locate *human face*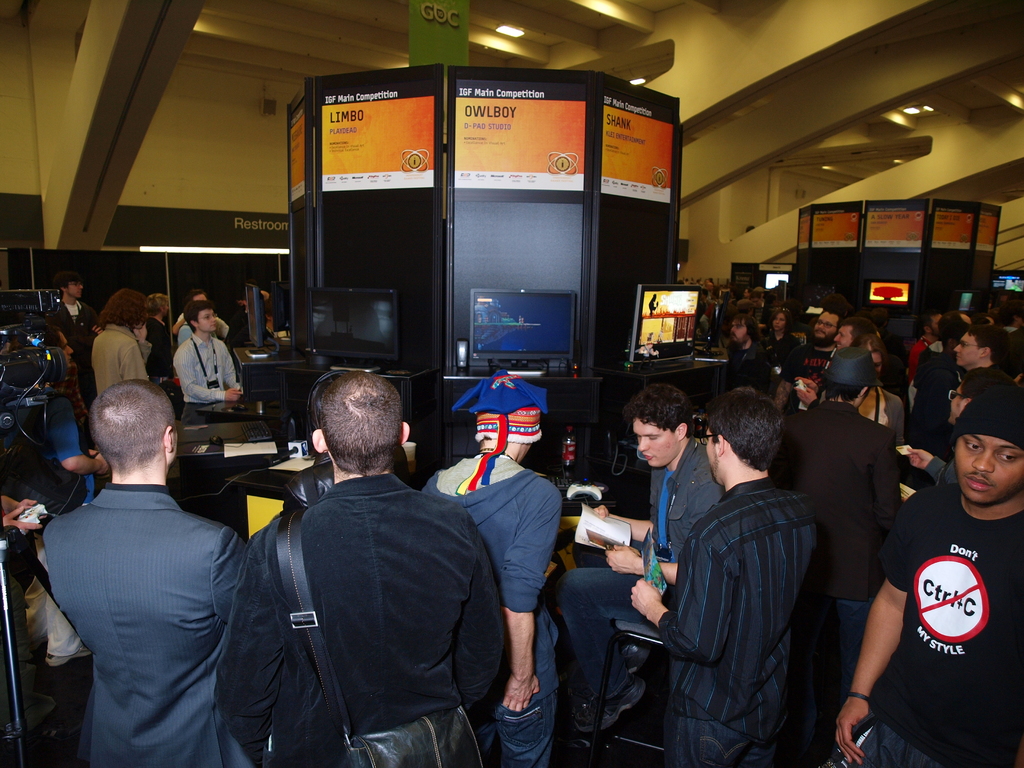
bbox=(751, 295, 763, 310)
